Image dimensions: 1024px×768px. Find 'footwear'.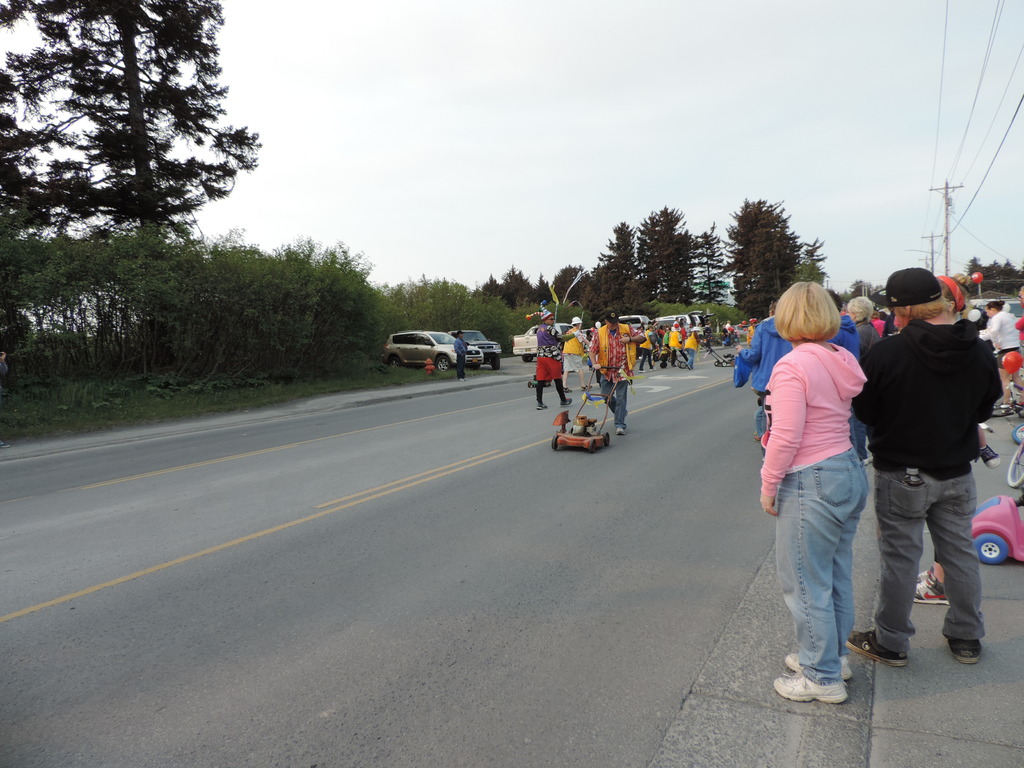
[941, 634, 979, 668].
